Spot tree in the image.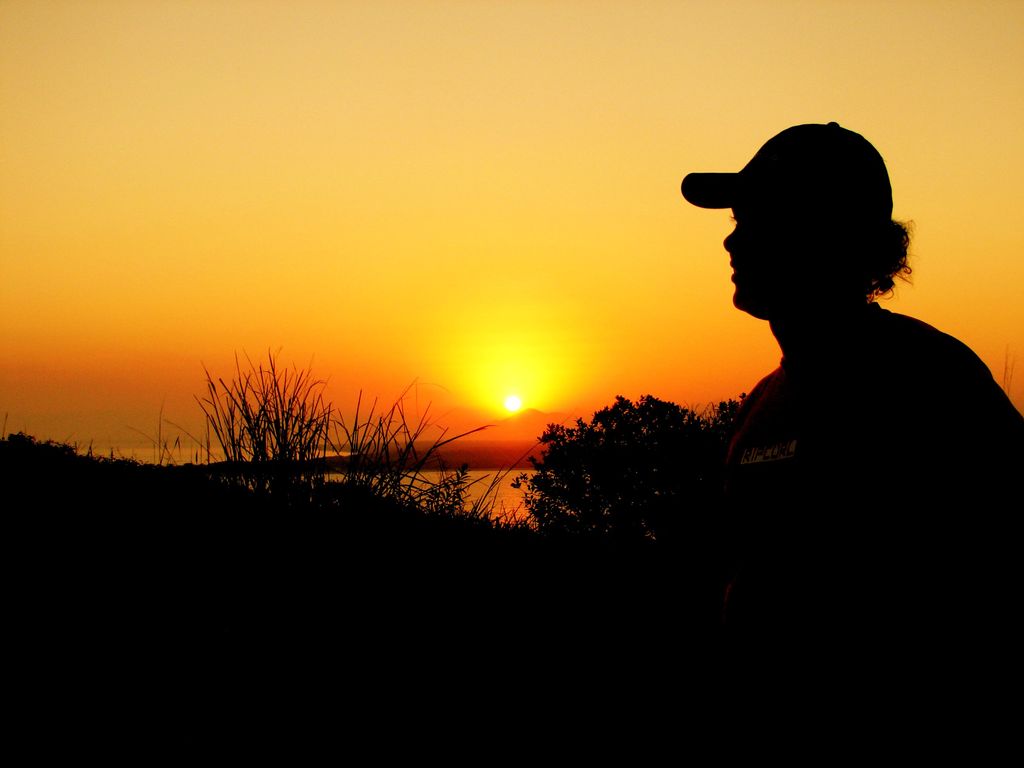
tree found at {"left": 518, "top": 376, "right": 731, "bottom": 546}.
